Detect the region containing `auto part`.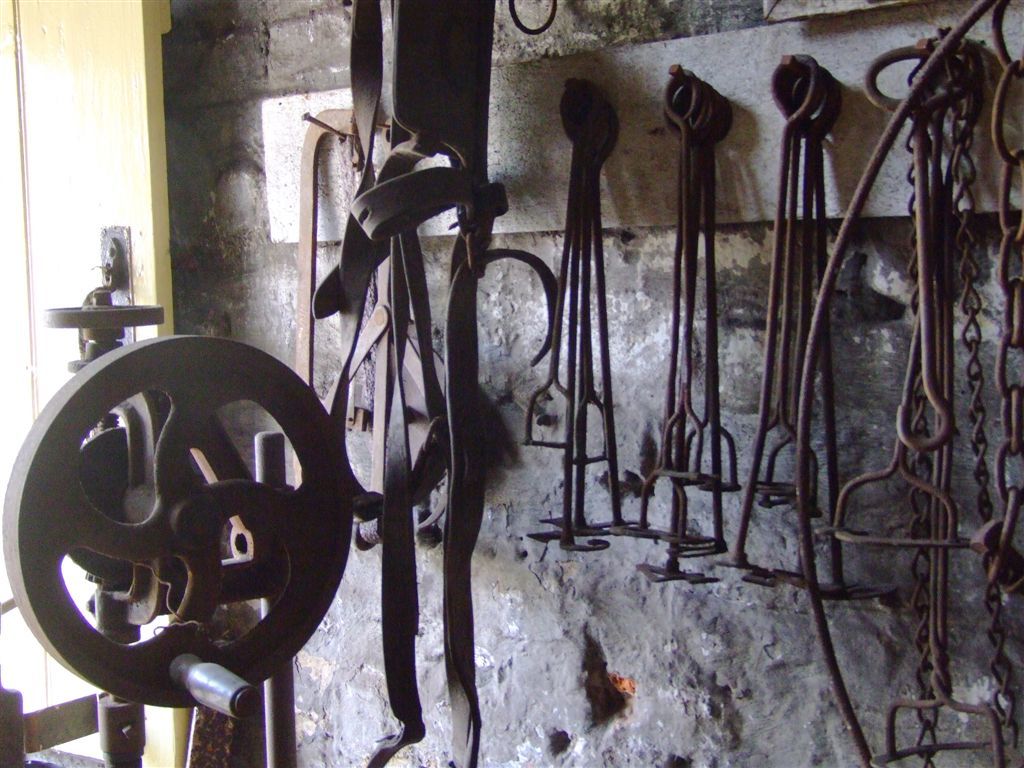
[x1=0, y1=330, x2=350, y2=726].
